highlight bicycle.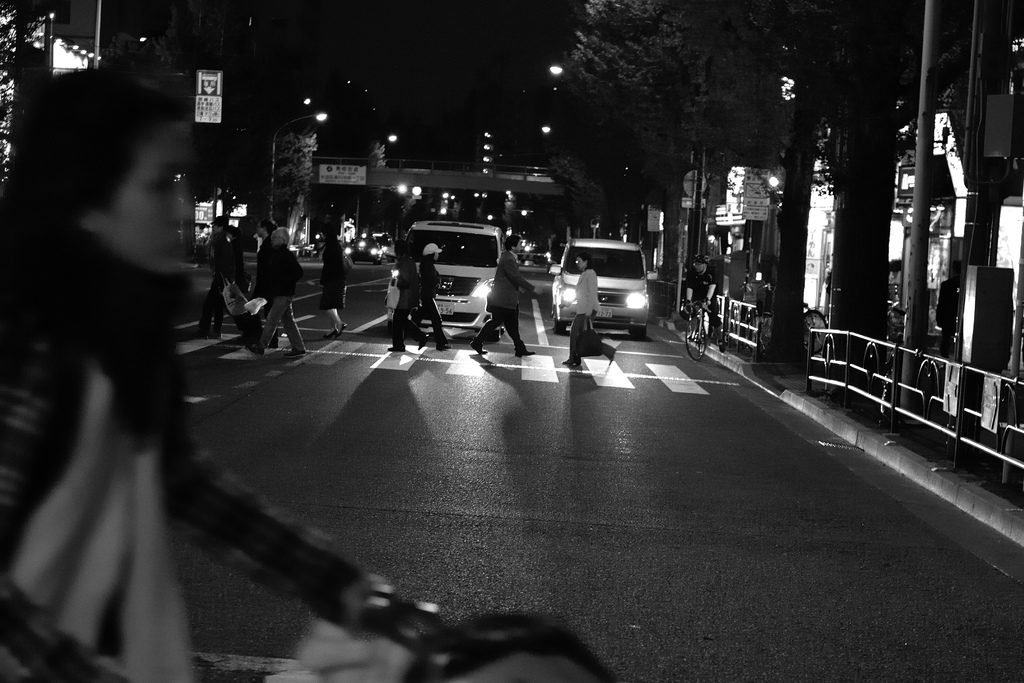
Highlighted region: select_region(800, 300, 831, 357).
